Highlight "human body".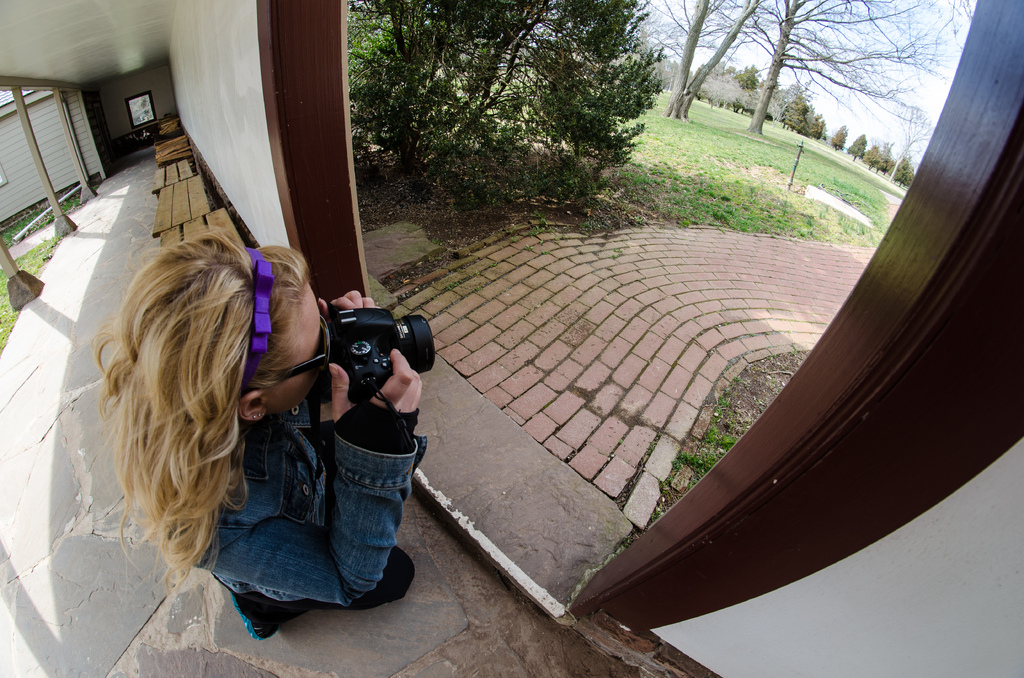
Highlighted region: locate(102, 218, 410, 629).
